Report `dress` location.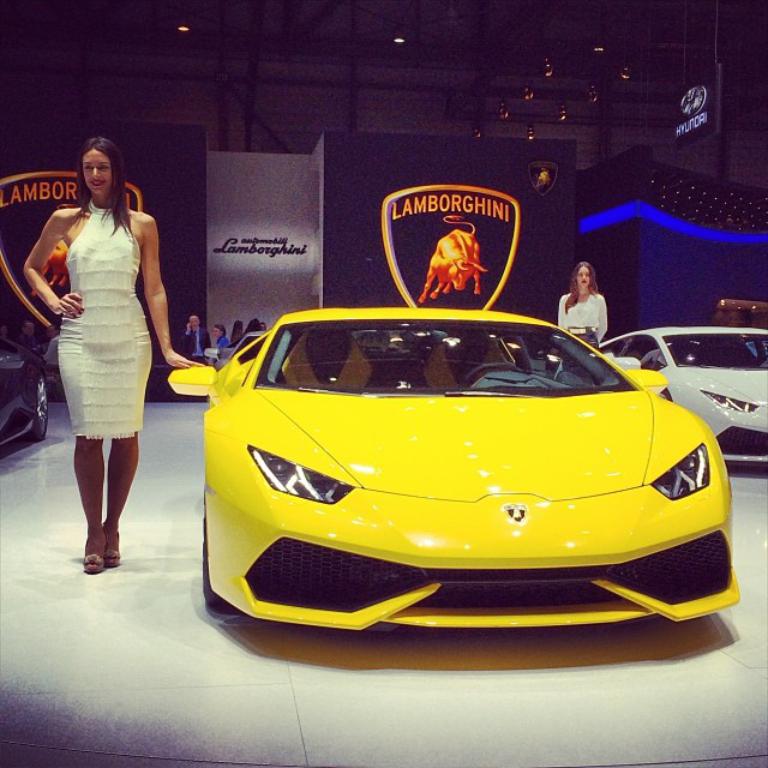
Report: select_region(560, 294, 605, 348).
